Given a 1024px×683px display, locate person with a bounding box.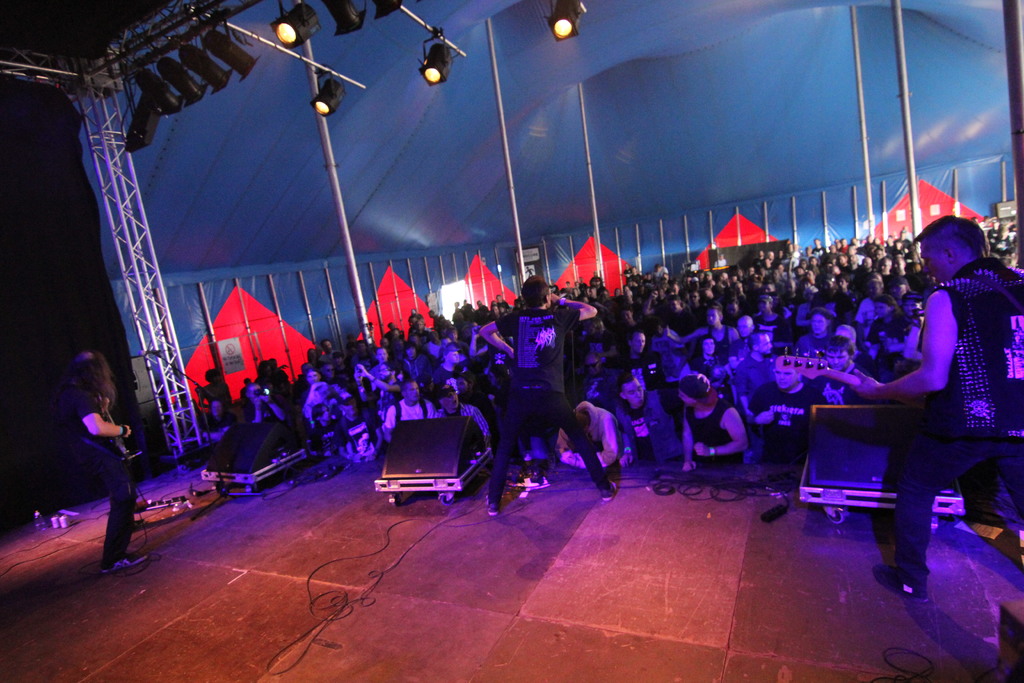
Located: rect(438, 330, 454, 346).
